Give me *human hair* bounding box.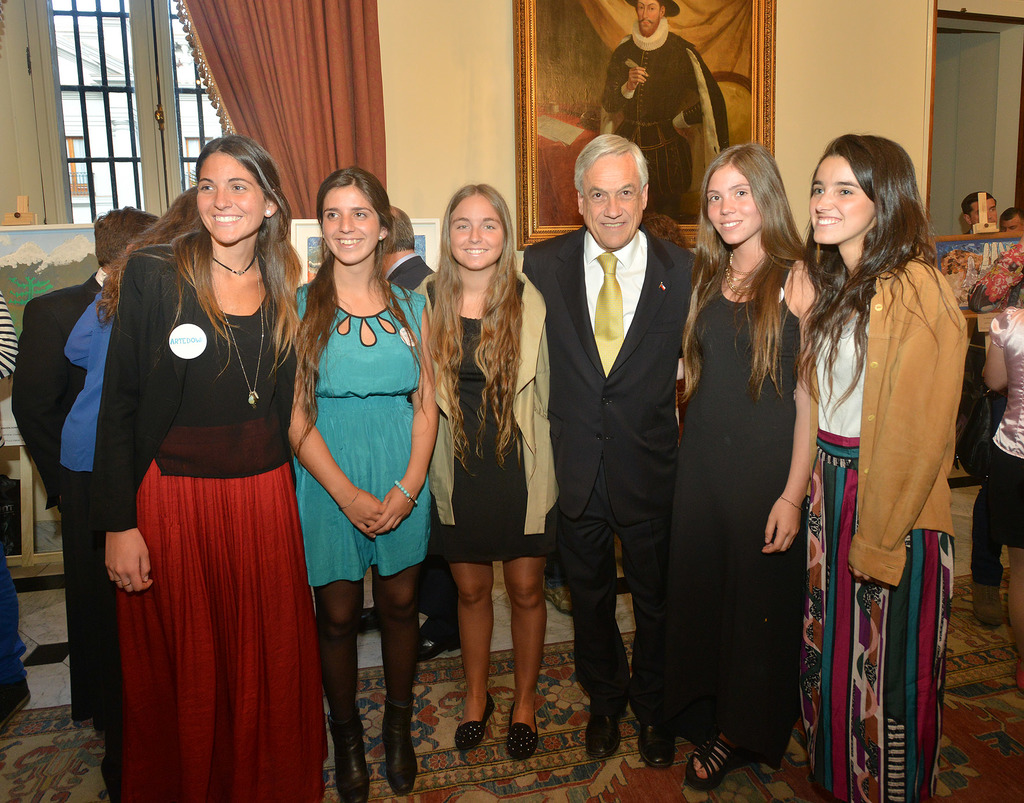
x1=278 y1=159 x2=411 y2=438.
